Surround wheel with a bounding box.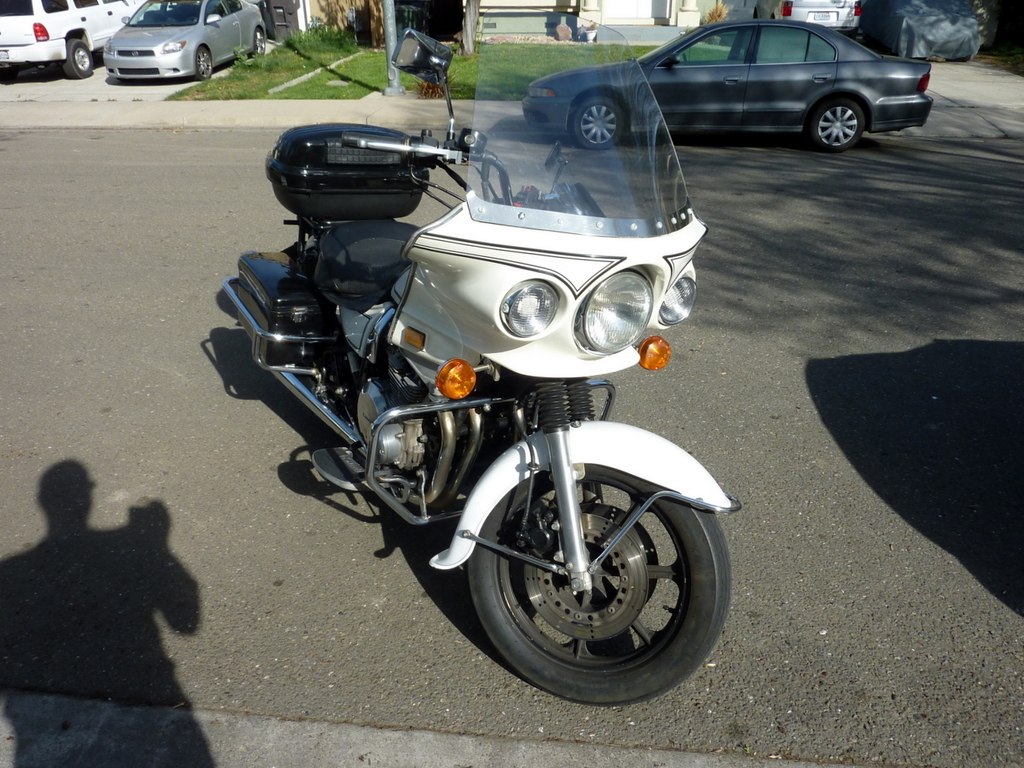
574, 99, 621, 149.
